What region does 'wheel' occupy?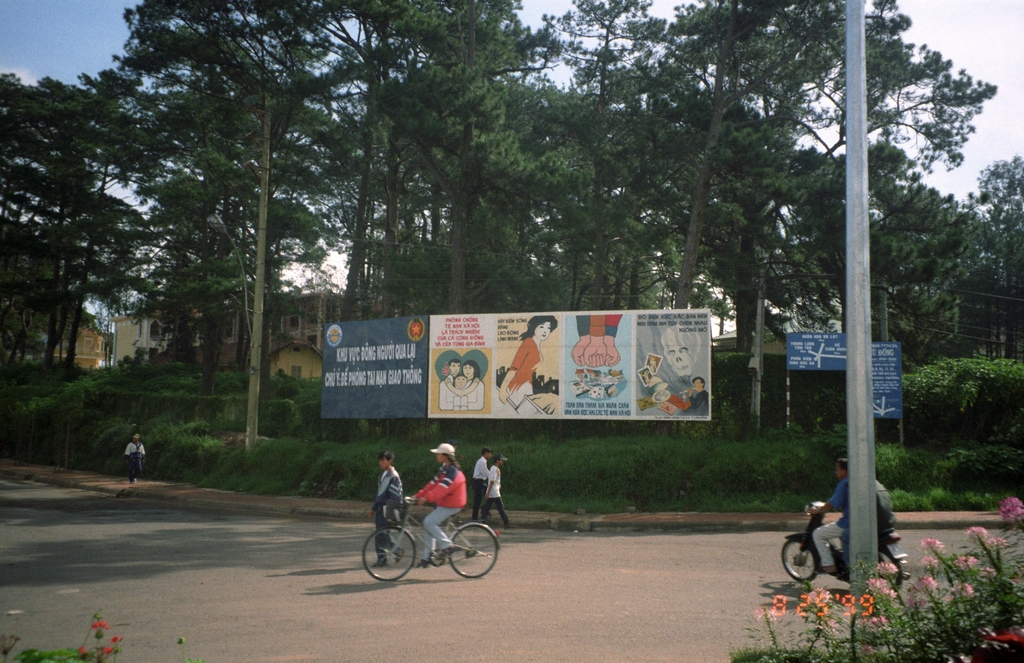
780:541:816:584.
